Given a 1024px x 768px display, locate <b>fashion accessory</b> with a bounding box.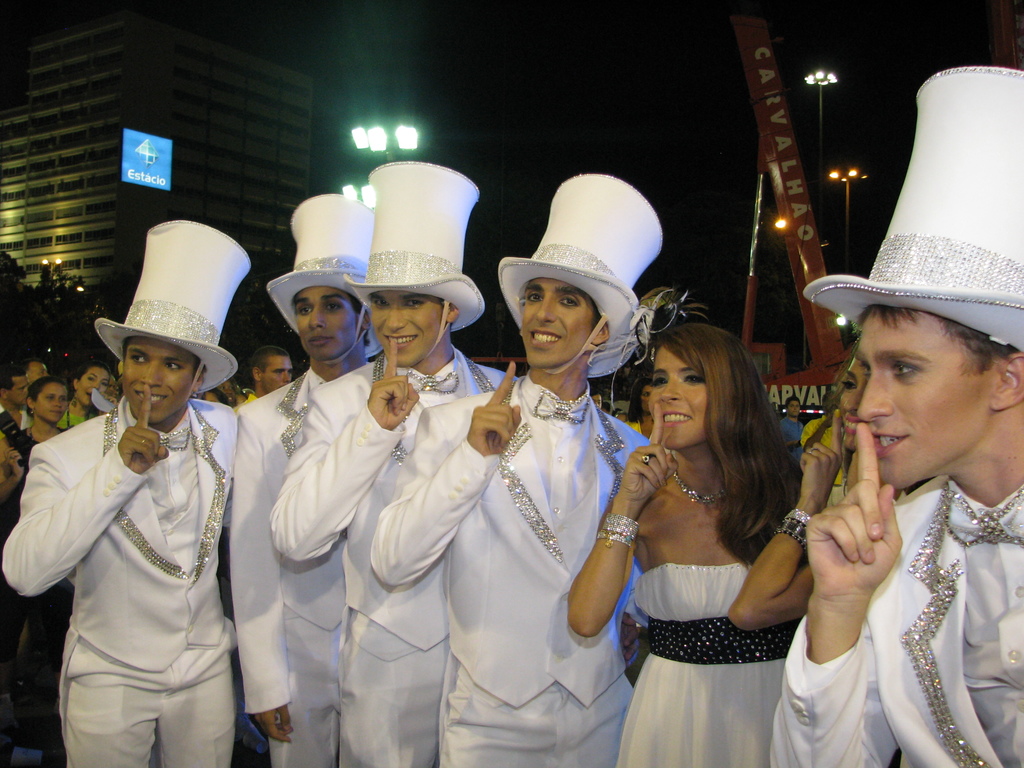
Located: region(157, 428, 194, 451).
